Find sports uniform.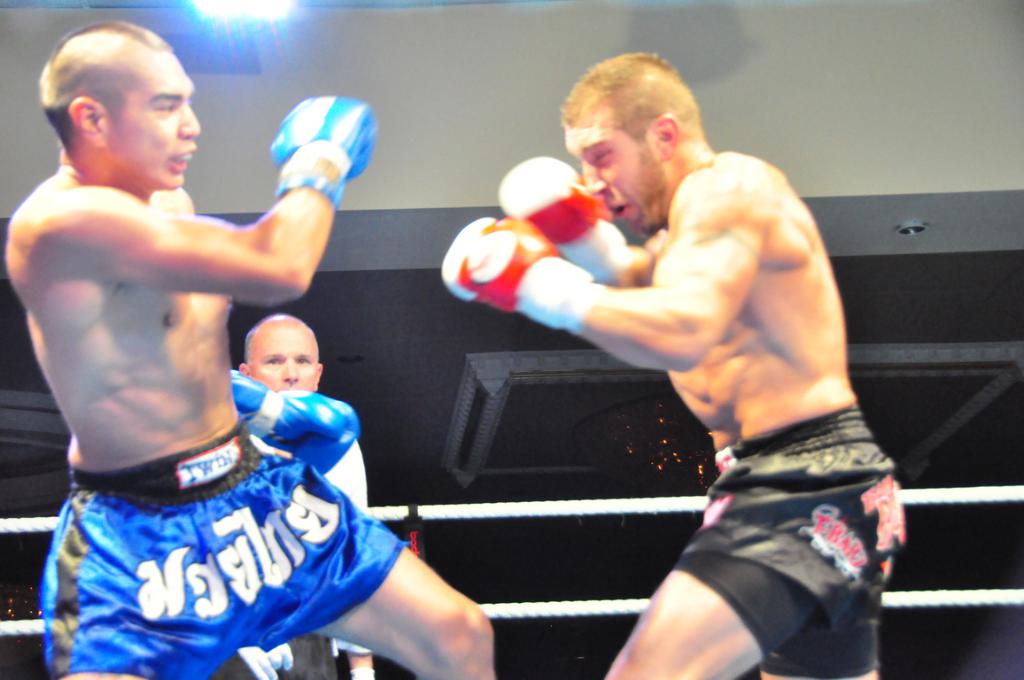
locate(52, 104, 474, 660).
